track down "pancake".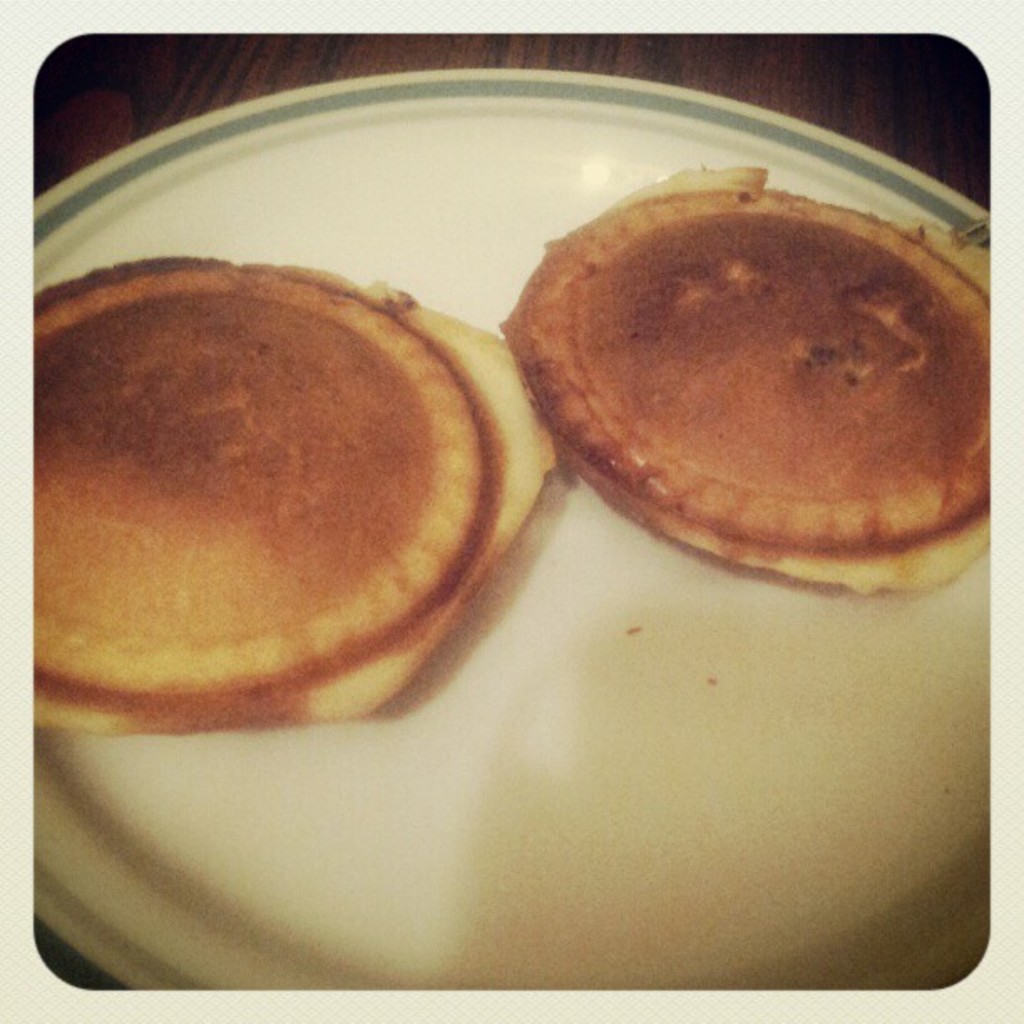
Tracked to bbox=[495, 161, 989, 597].
